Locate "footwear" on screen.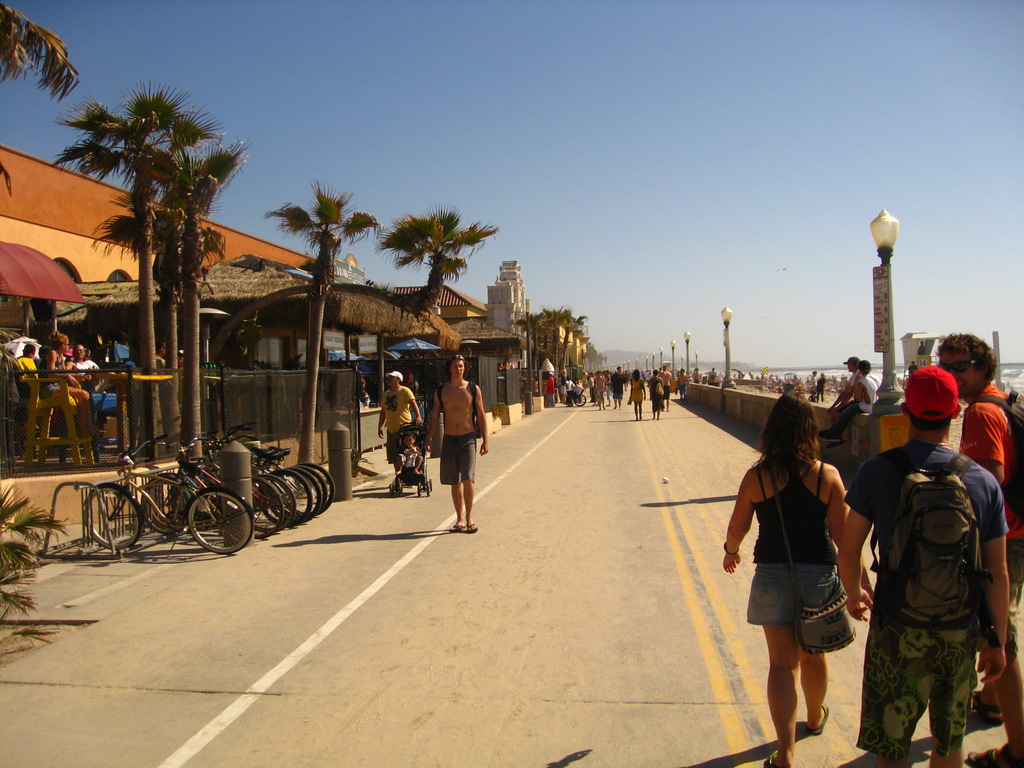
On screen at [x1=768, y1=750, x2=781, y2=767].
